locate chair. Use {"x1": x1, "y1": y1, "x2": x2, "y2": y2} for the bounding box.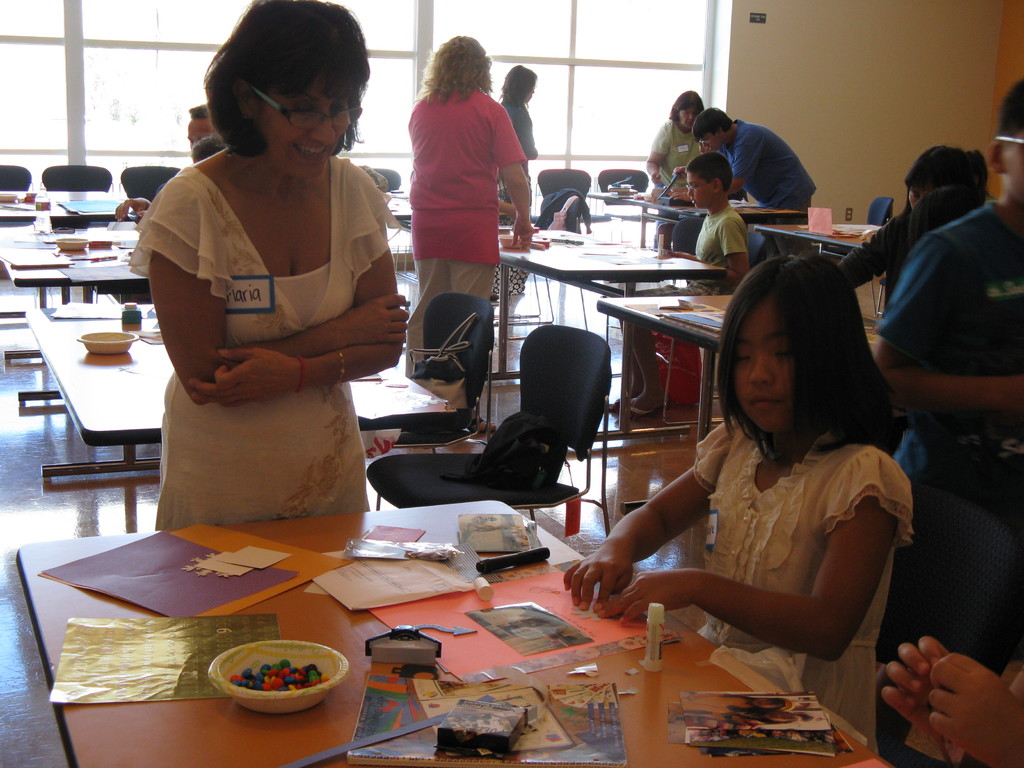
{"x1": 0, "y1": 164, "x2": 39, "y2": 232}.
